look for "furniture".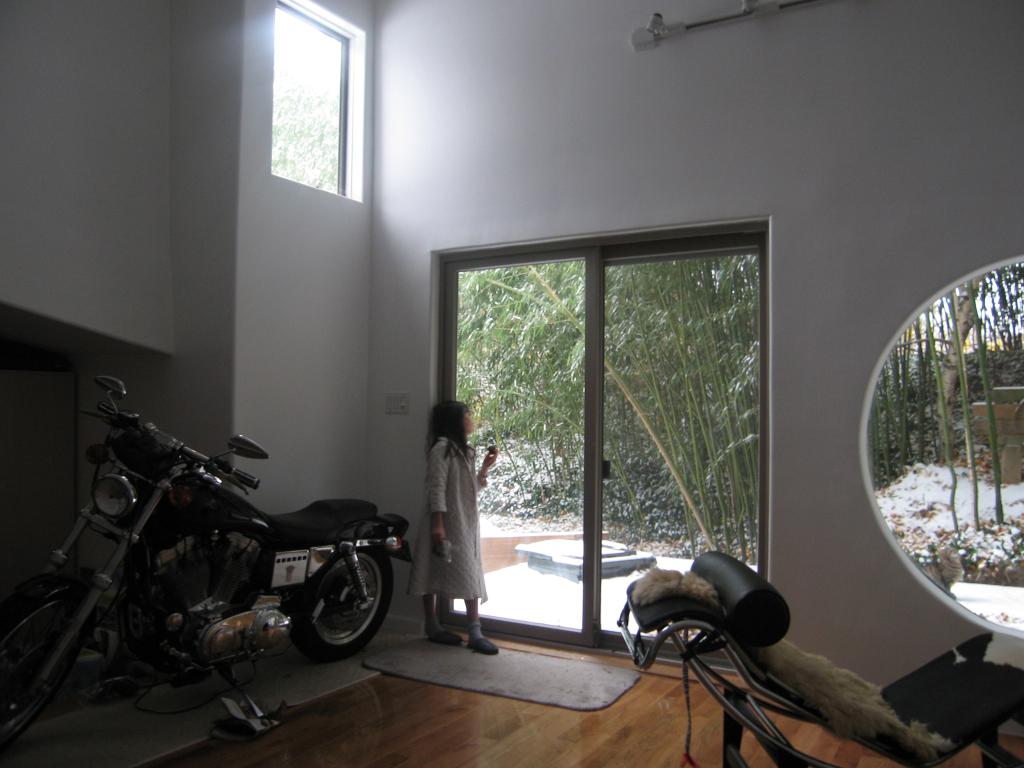
Found: x1=616, y1=552, x2=1023, y2=767.
